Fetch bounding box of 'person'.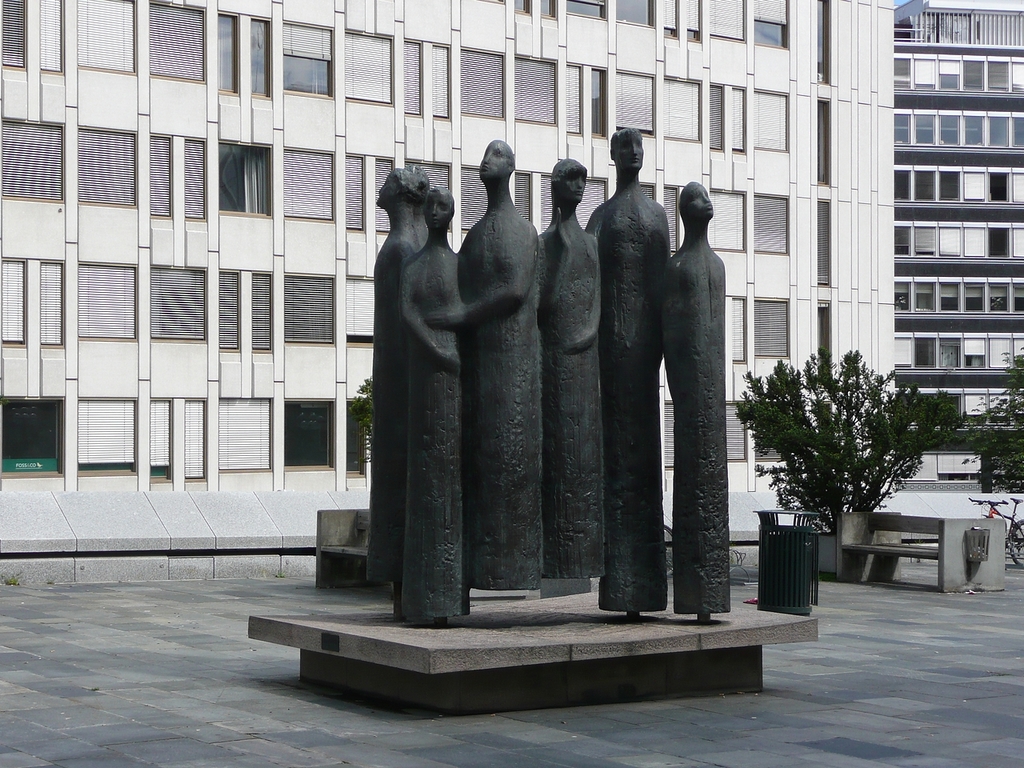
Bbox: crop(364, 167, 431, 564).
